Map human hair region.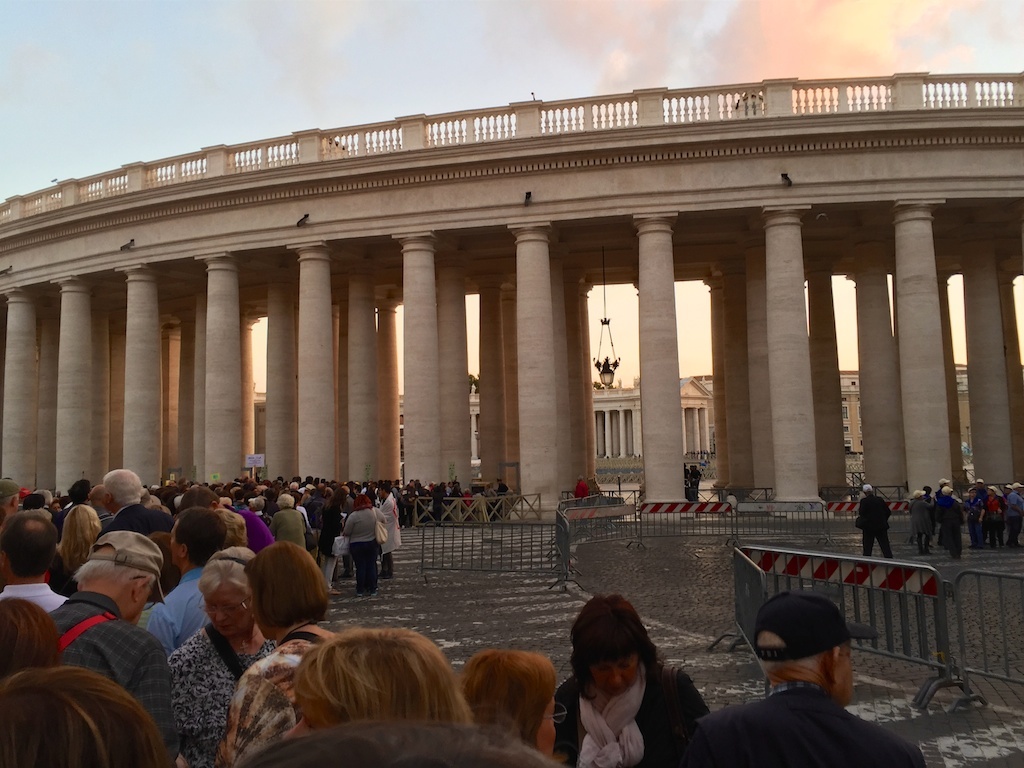
Mapped to bbox=(6, 659, 139, 767).
